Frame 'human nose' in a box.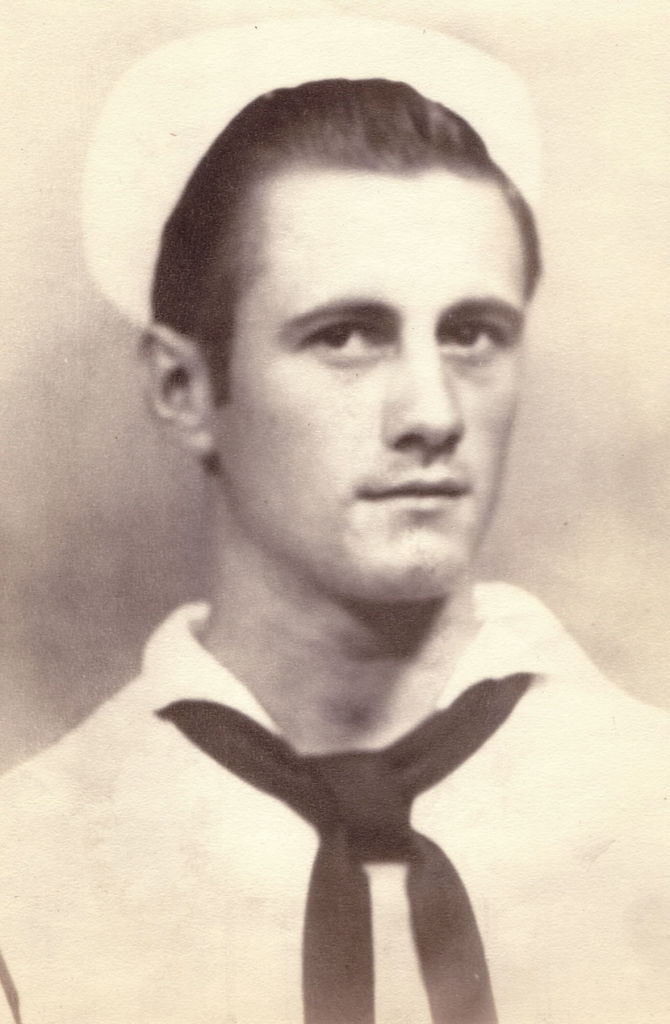
<box>374,326,468,465</box>.
